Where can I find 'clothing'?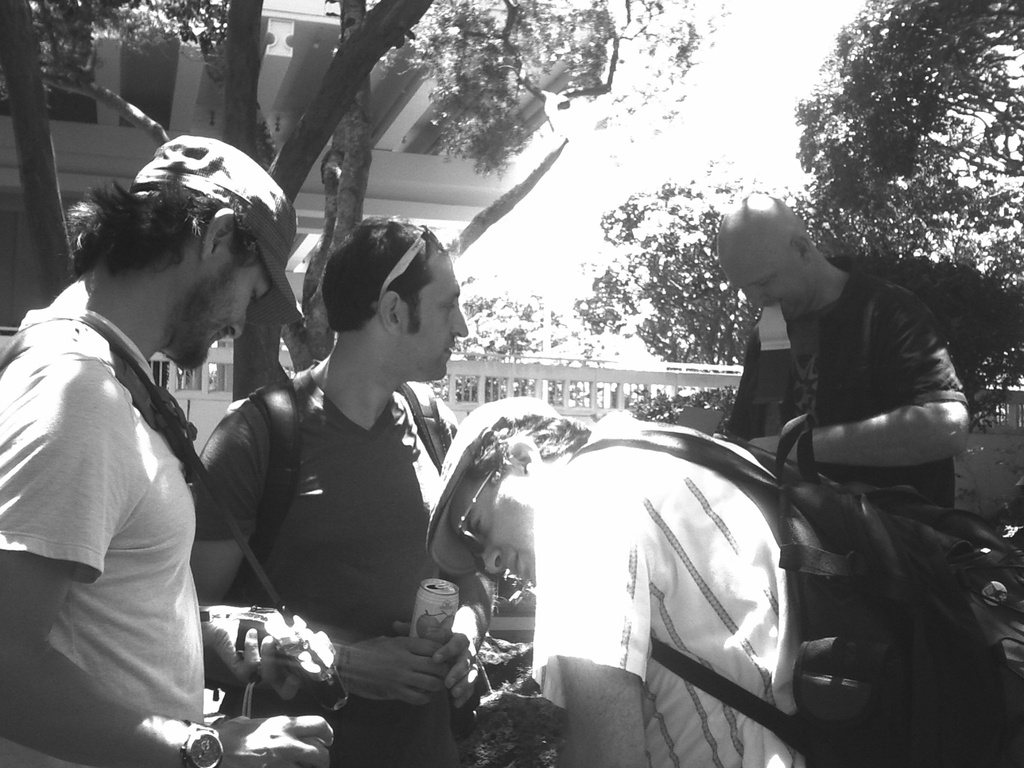
You can find it at 13:196:244:753.
